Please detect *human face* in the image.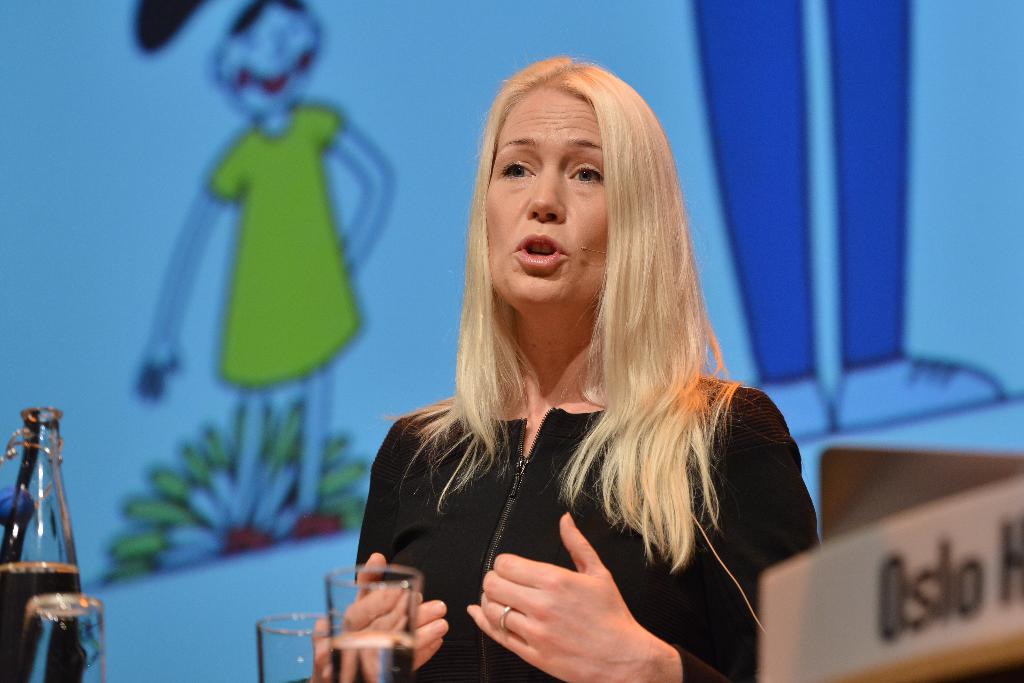
locate(487, 89, 609, 304).
